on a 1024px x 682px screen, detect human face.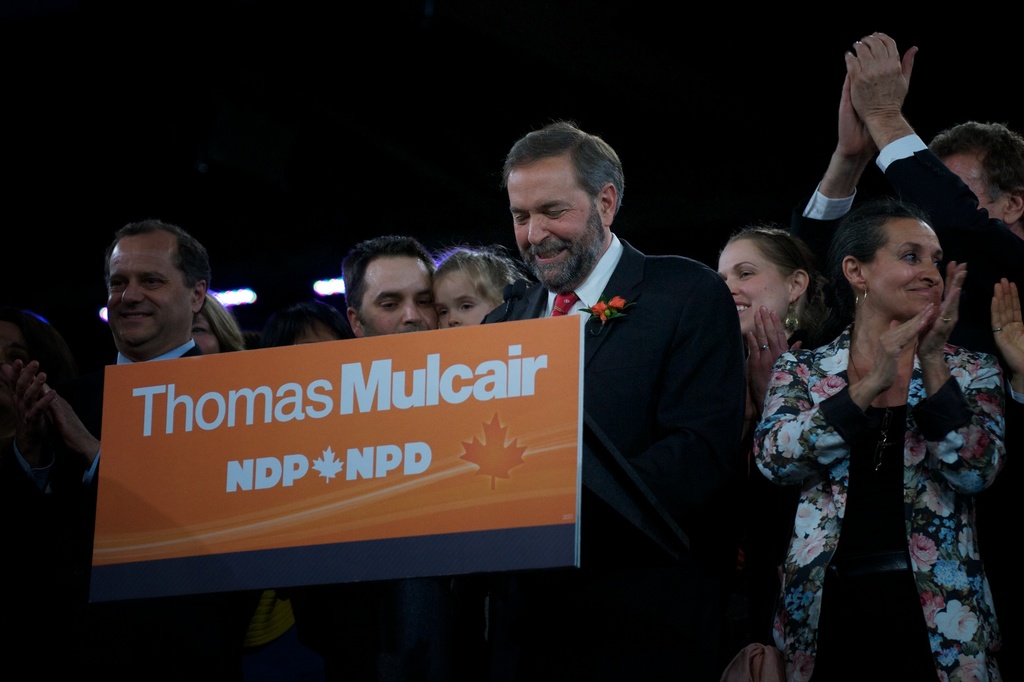
{"x1": 356, "y1": 250, "x2": 437, "y2": 331}.
